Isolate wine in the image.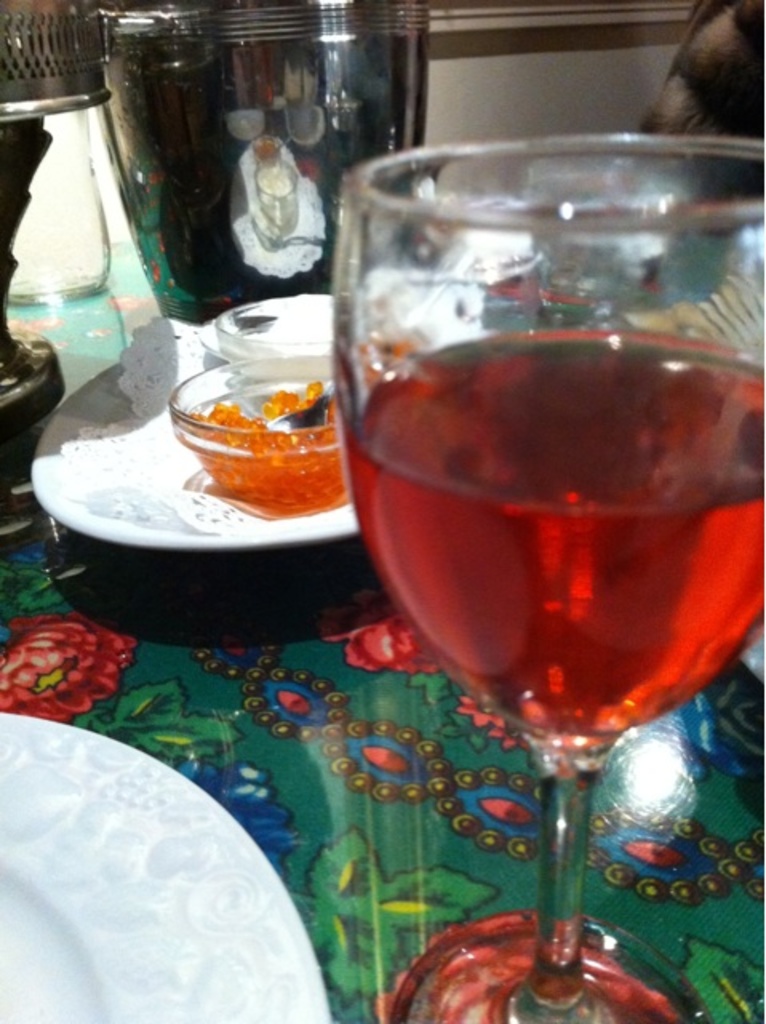
Isolated region: {"left": 366, "top": 88, "right": 748, "bottom": 1008}.
